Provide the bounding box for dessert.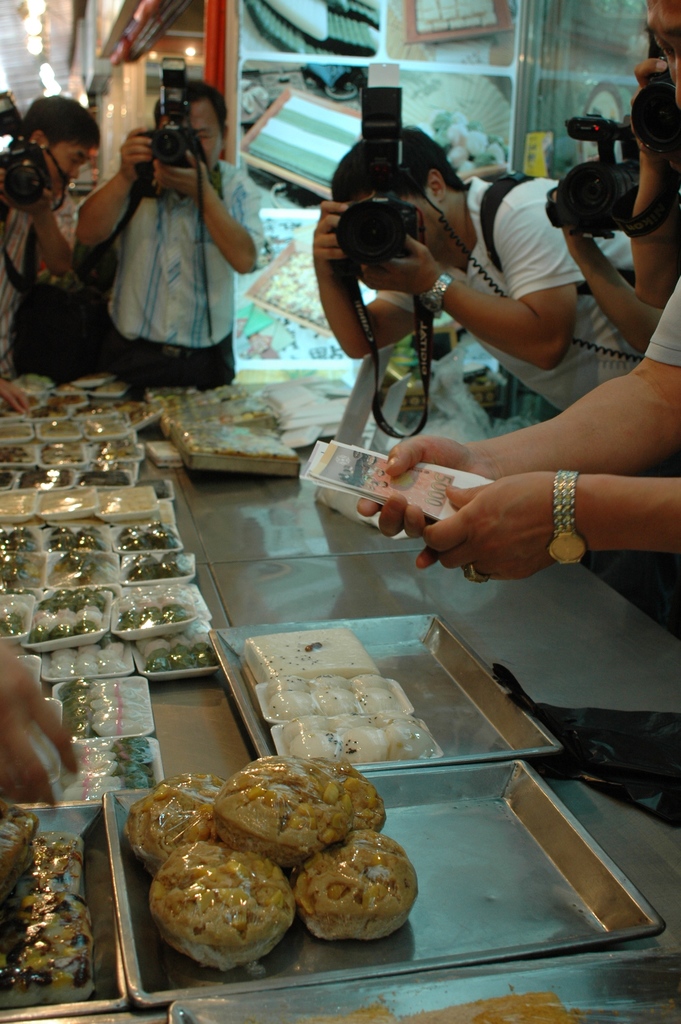
x1=293 y1=831 x2=419 y2=943.
